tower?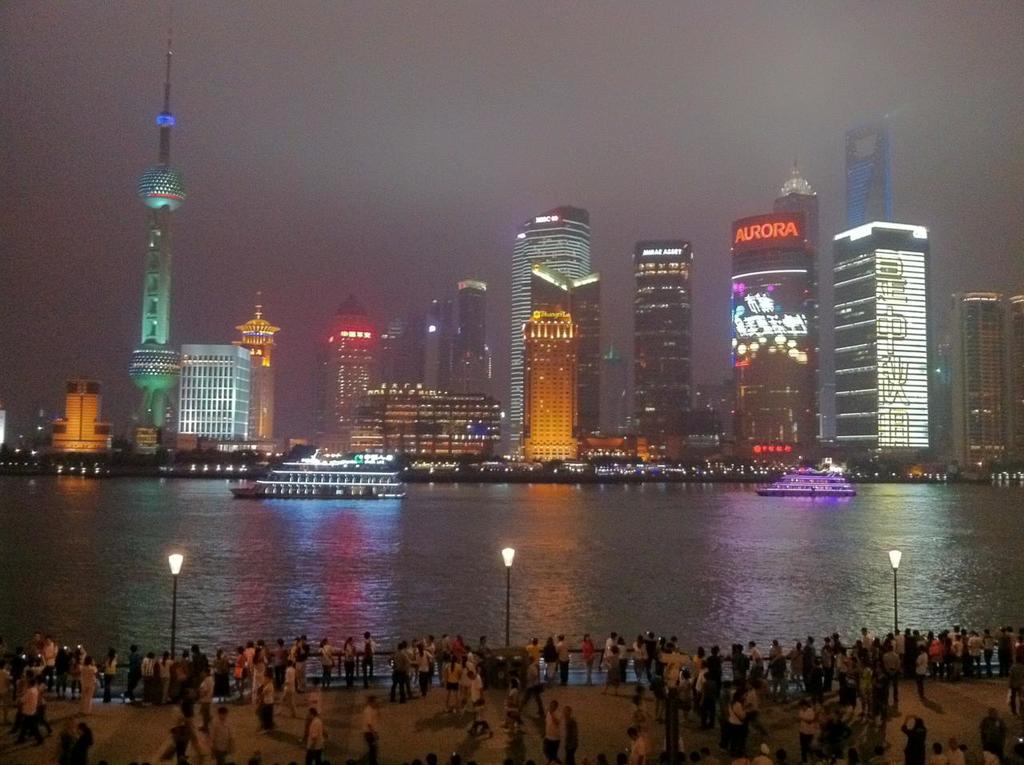
[325,292,378,451]
